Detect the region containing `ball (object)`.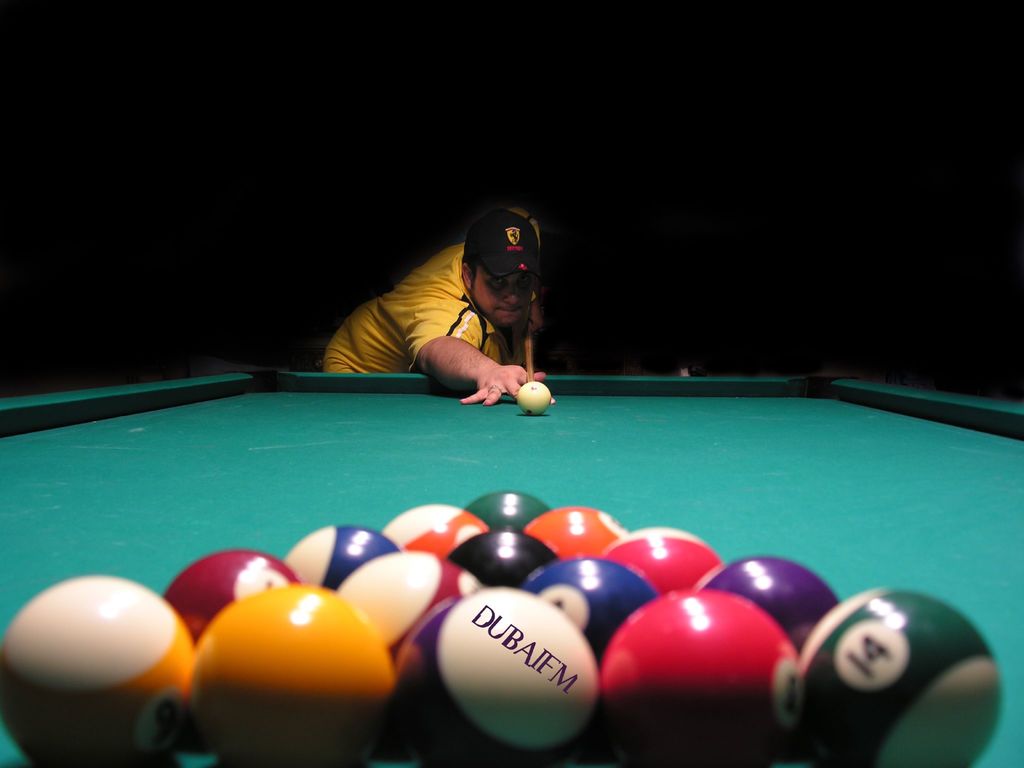
region(515, 380, 552, 416).
